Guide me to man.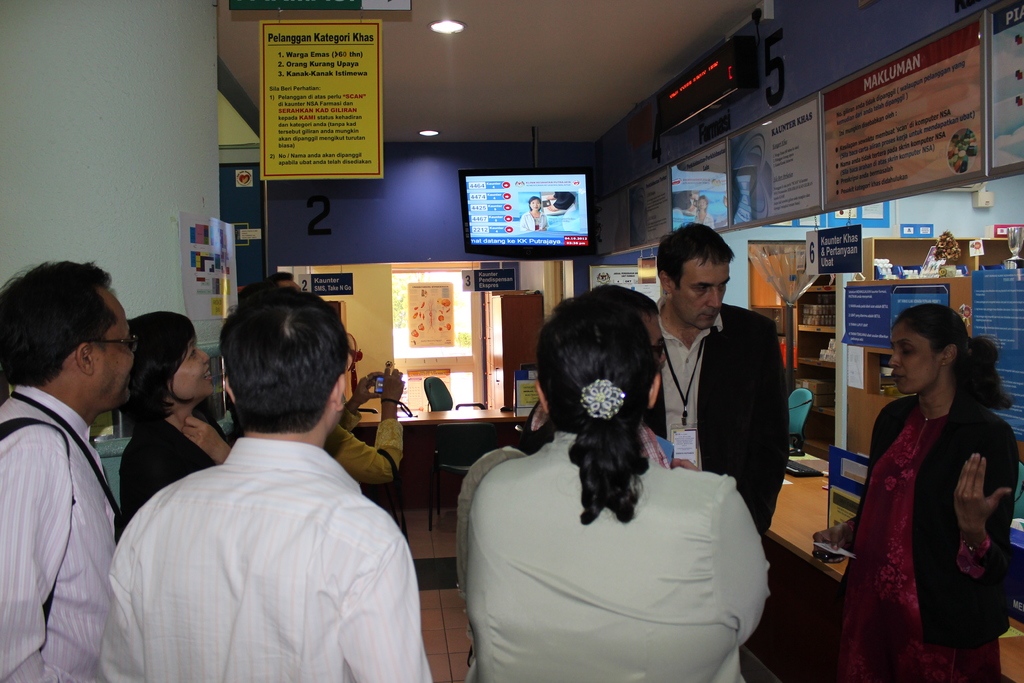
Guidance: box(0, 240, 145, 677).
